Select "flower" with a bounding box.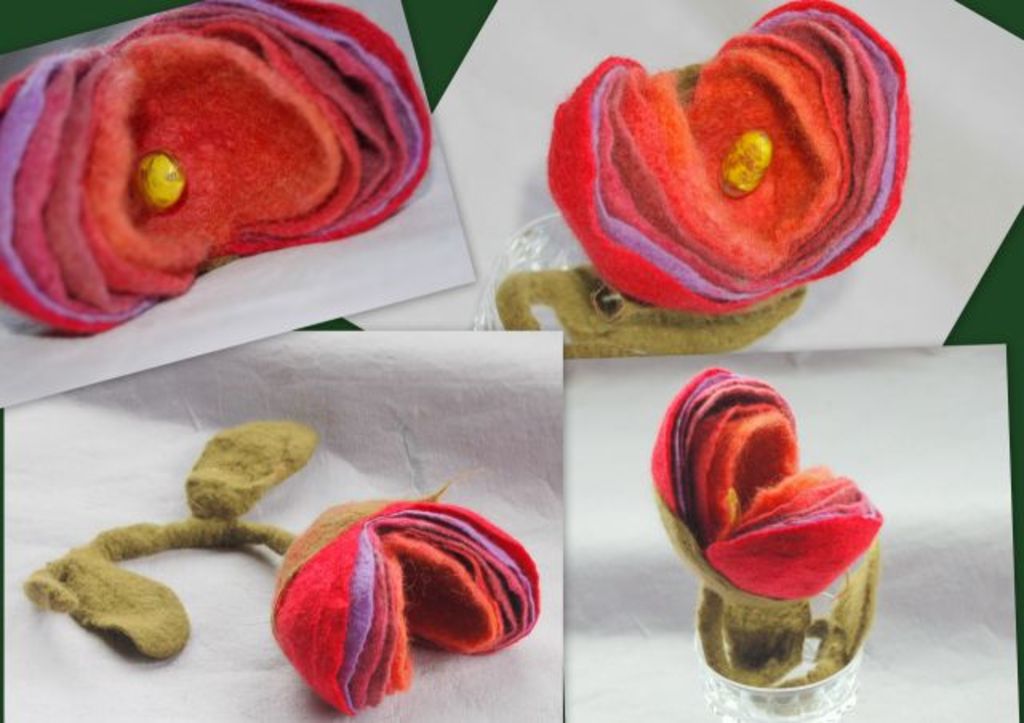
region(549, 0, 934, 318).
